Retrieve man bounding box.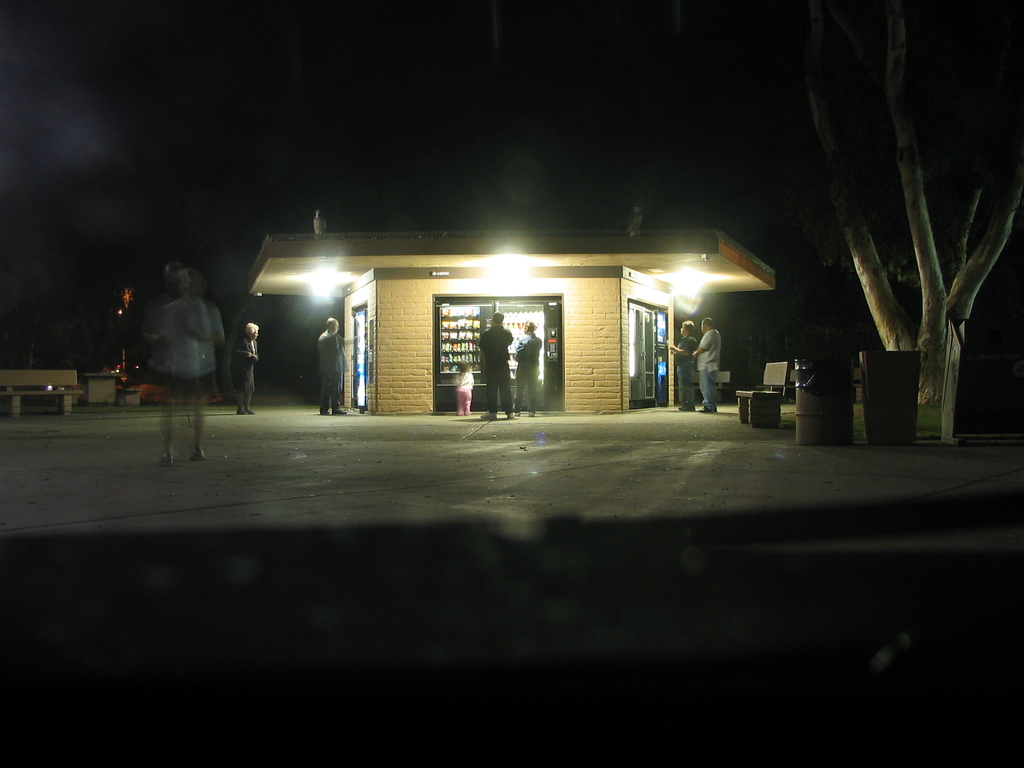
Bounding box: bbox=[691, 317, 722, 418].
